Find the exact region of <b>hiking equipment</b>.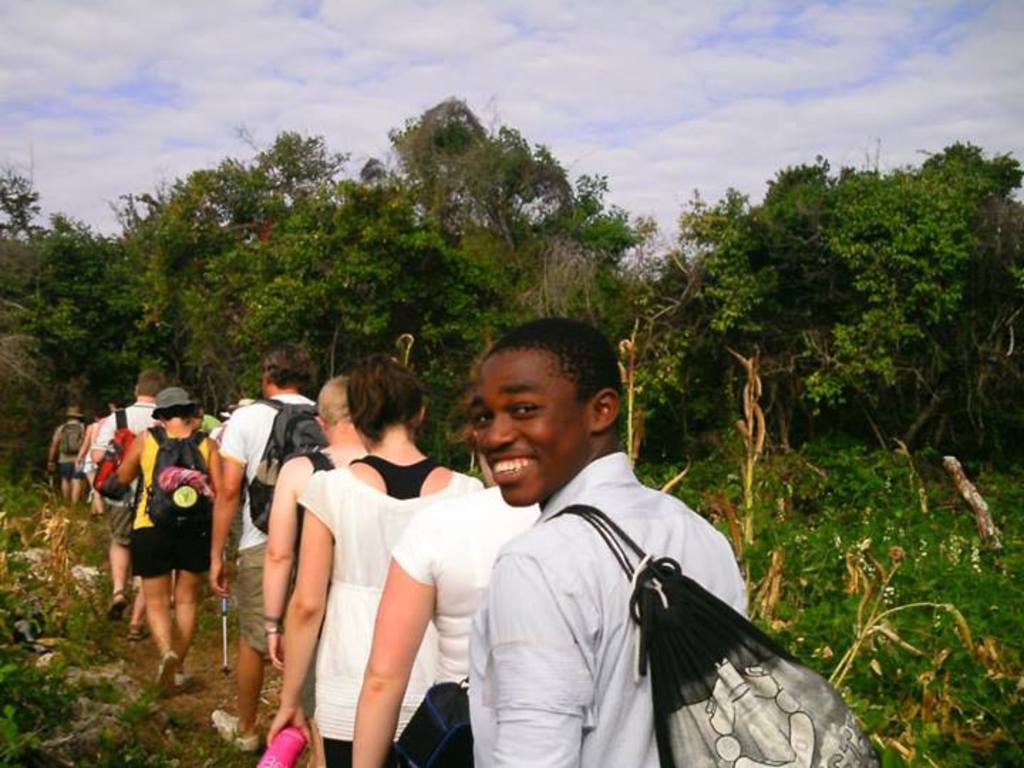
Exact region: (left=145, top=424, right=220, bottom=543).
